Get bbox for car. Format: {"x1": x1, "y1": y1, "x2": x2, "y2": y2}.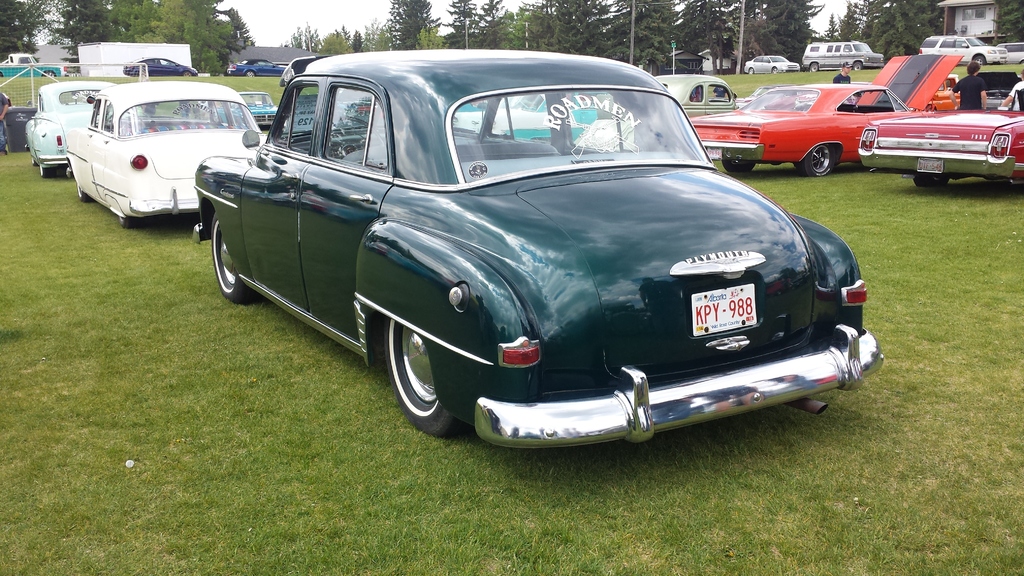
{"x1": 62, "y1": 82, "x2": 271, "y2": 230}.
